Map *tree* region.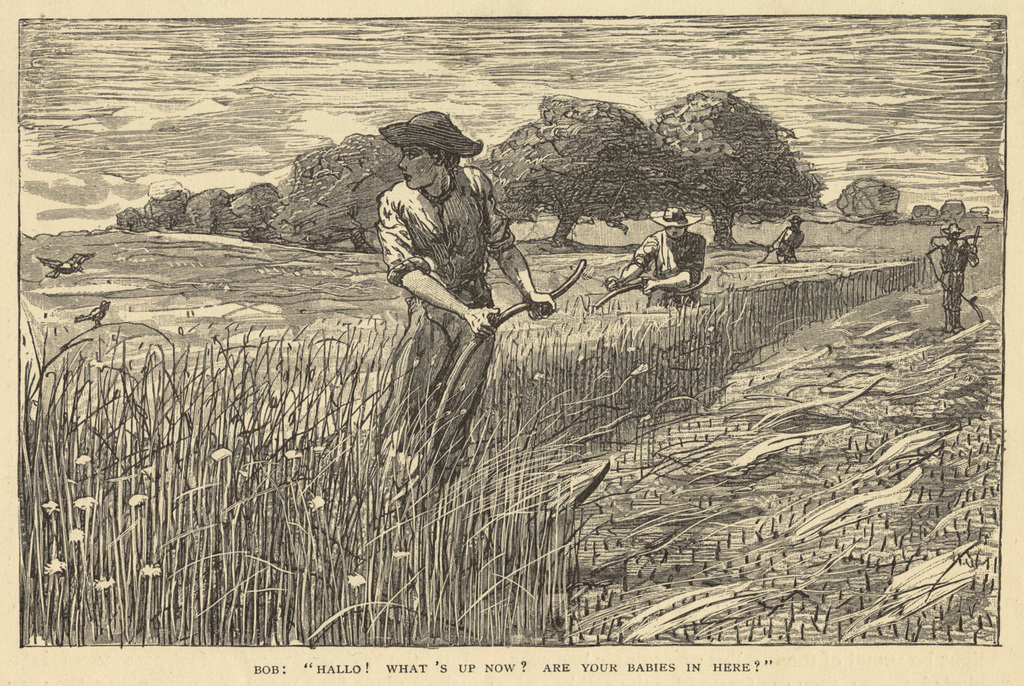
Mapped to locate(244, 133, 412, 246).
